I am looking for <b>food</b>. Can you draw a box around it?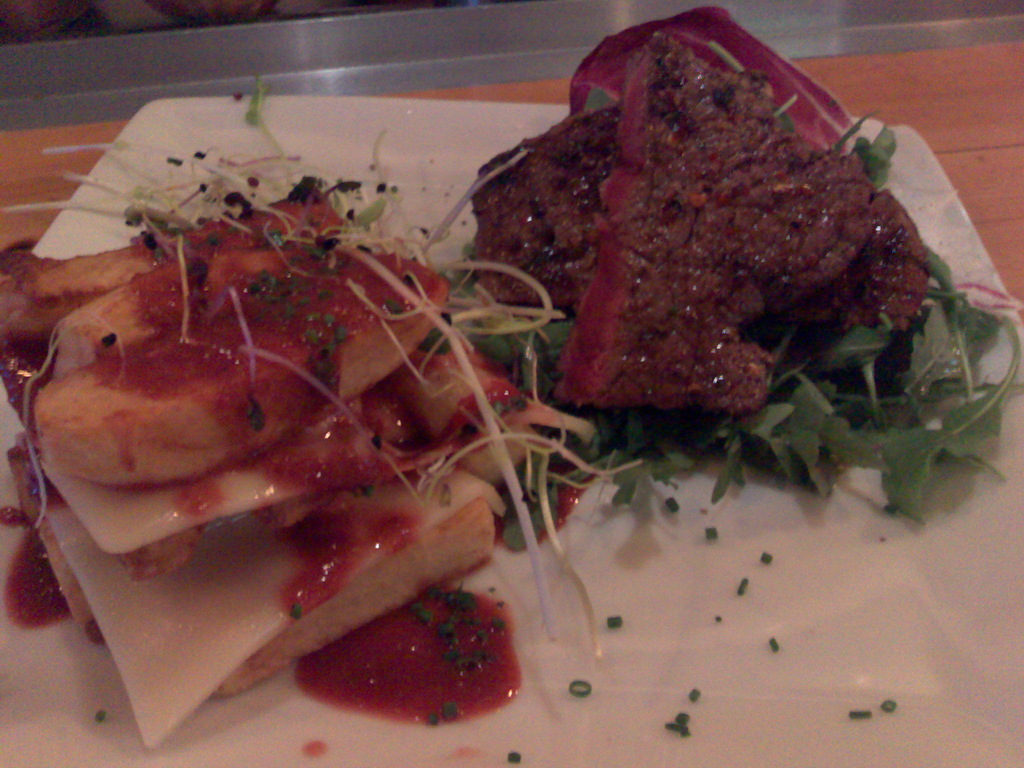
Sure, the bounding box is bbox=(882, 698, 897, 712).
